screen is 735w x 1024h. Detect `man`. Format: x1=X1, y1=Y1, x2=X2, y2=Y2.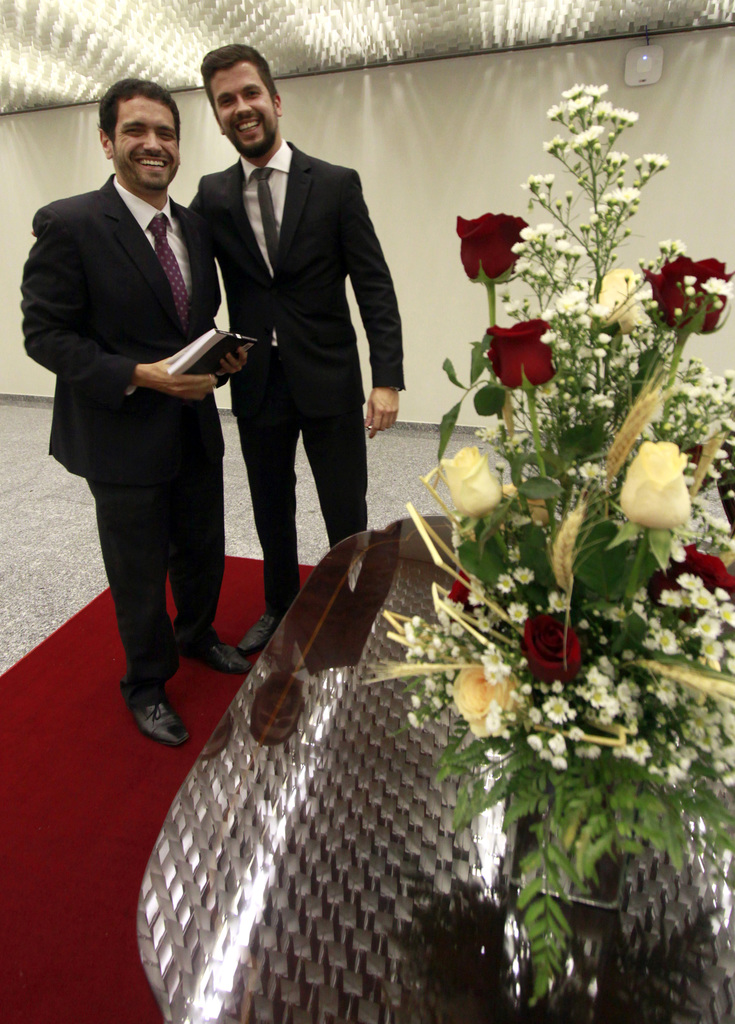
x1=182, y1=42, x2=410, y2=659.
